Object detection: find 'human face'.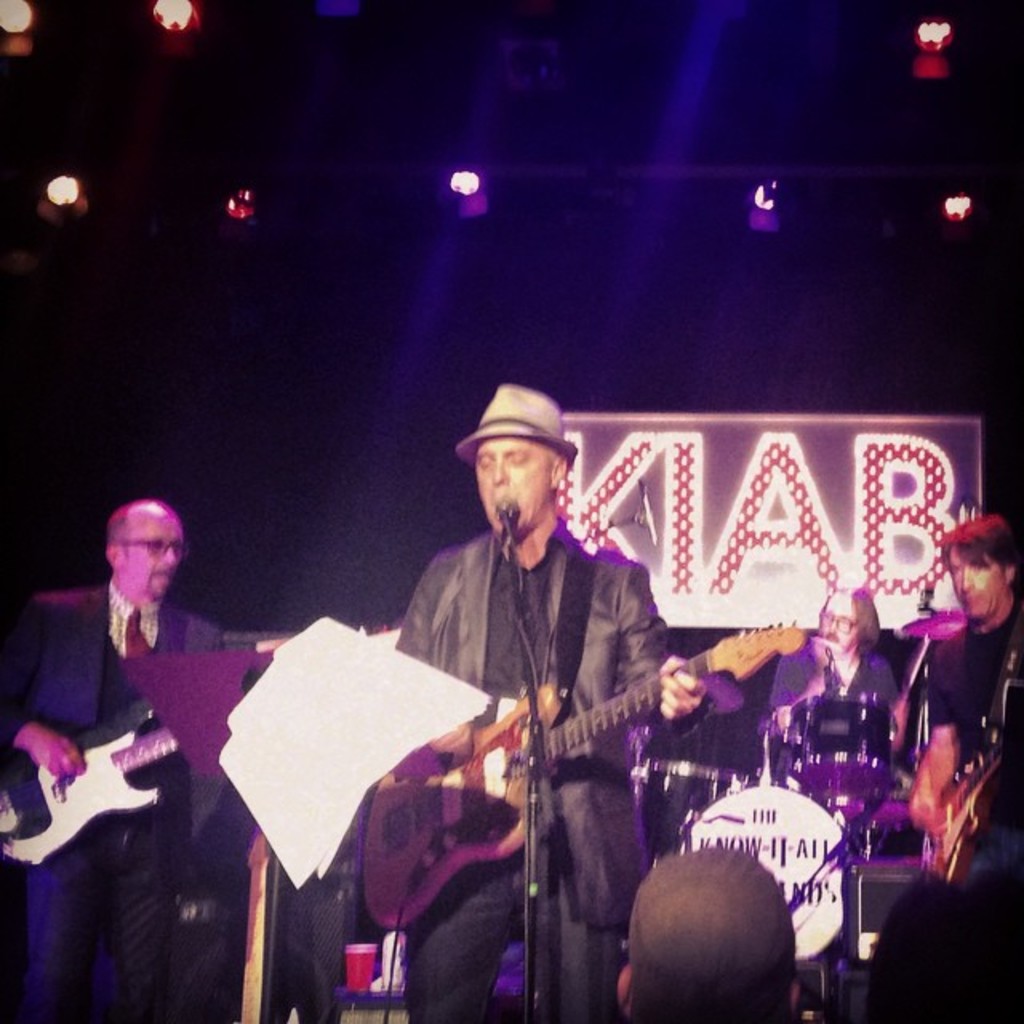
<region>470, 430, 550, 525</region>.
